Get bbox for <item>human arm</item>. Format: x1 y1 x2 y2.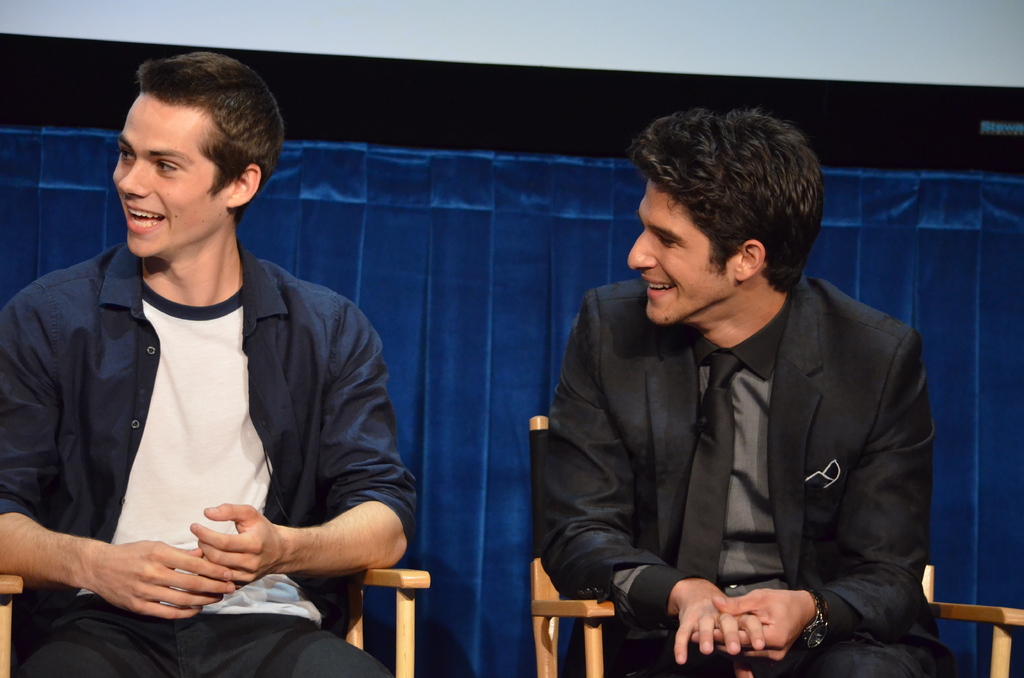
693 328 936 654.
